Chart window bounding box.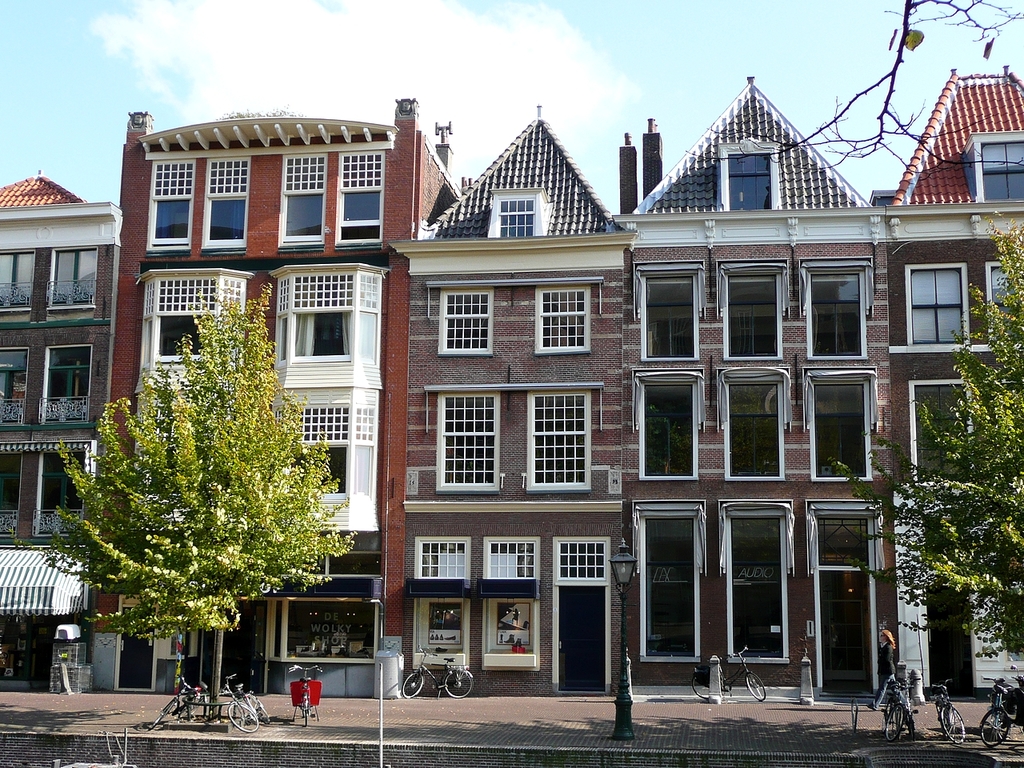
Charted: region(201, 158, 250, 246).
